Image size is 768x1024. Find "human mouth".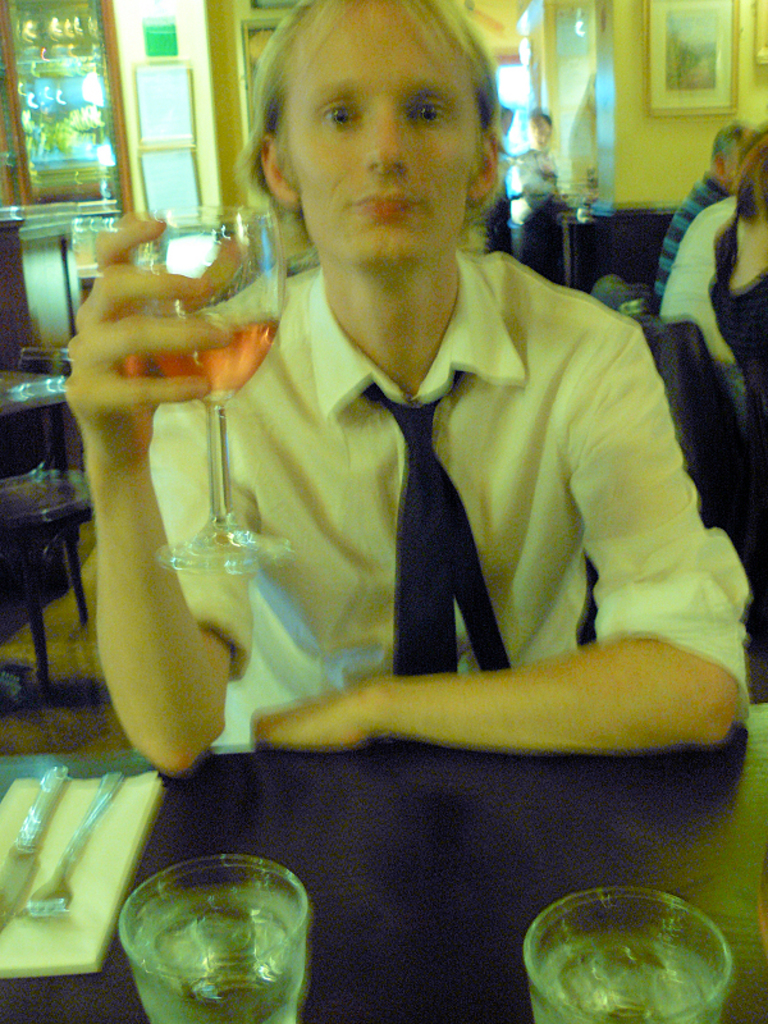
{"left": 351, "top": 192, "right": 421, "bottom": 214}.
